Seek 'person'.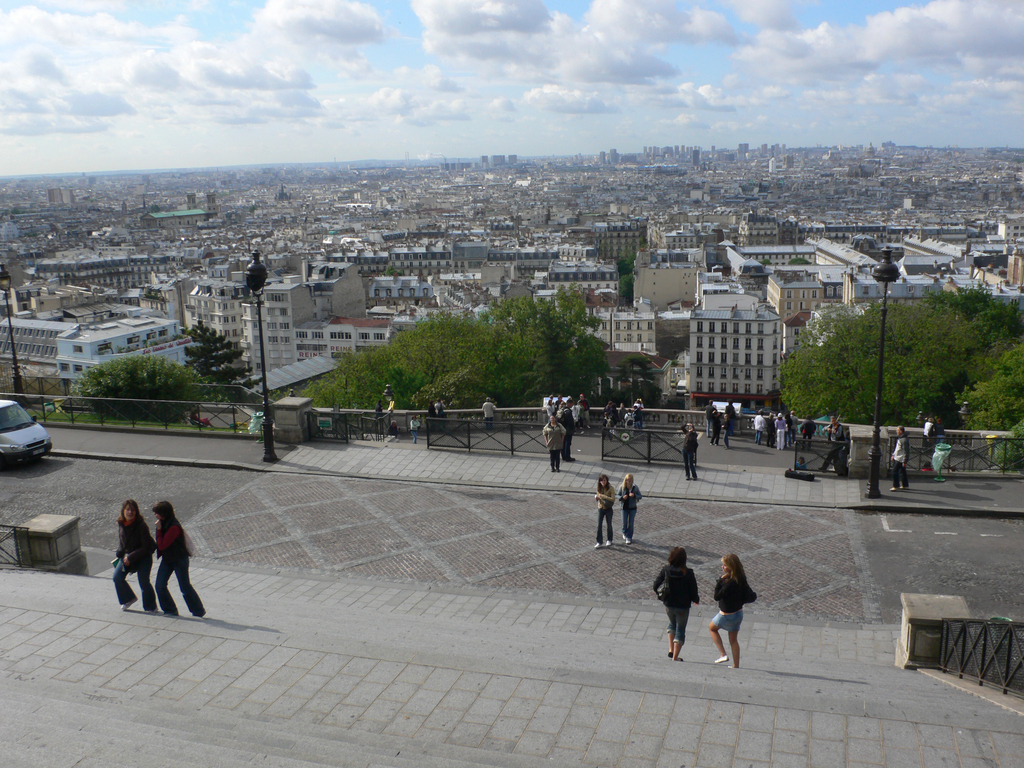
(680,422,700,484).
